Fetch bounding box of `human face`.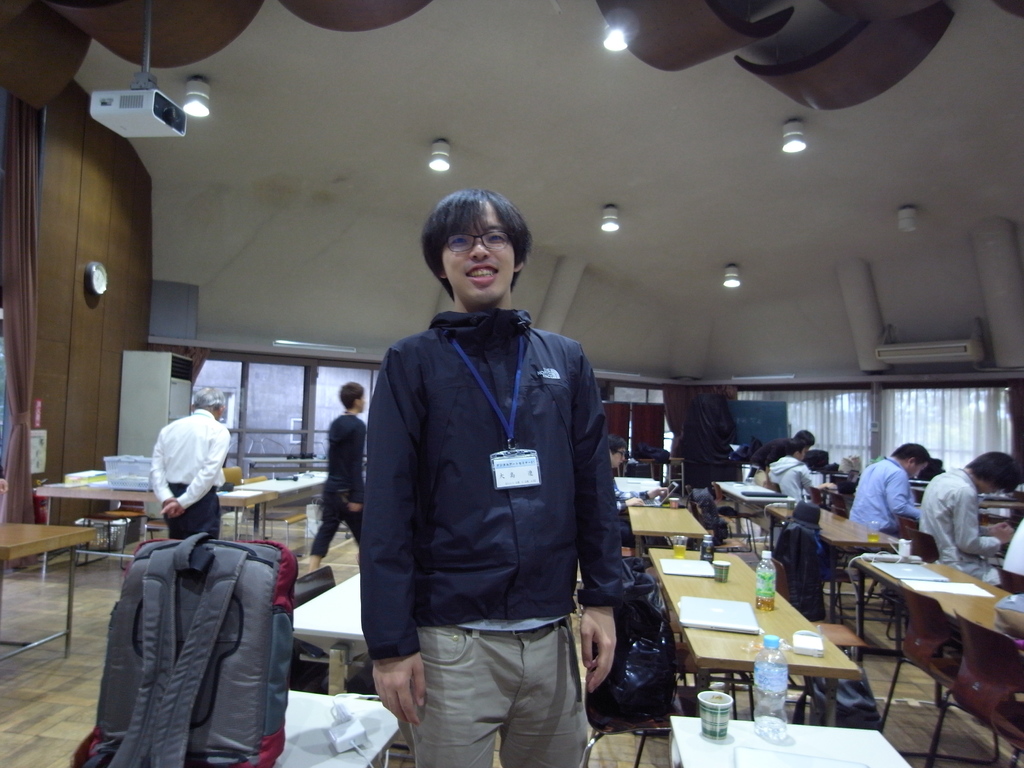
Bbox: select_region(359, 390, 368, 413).
